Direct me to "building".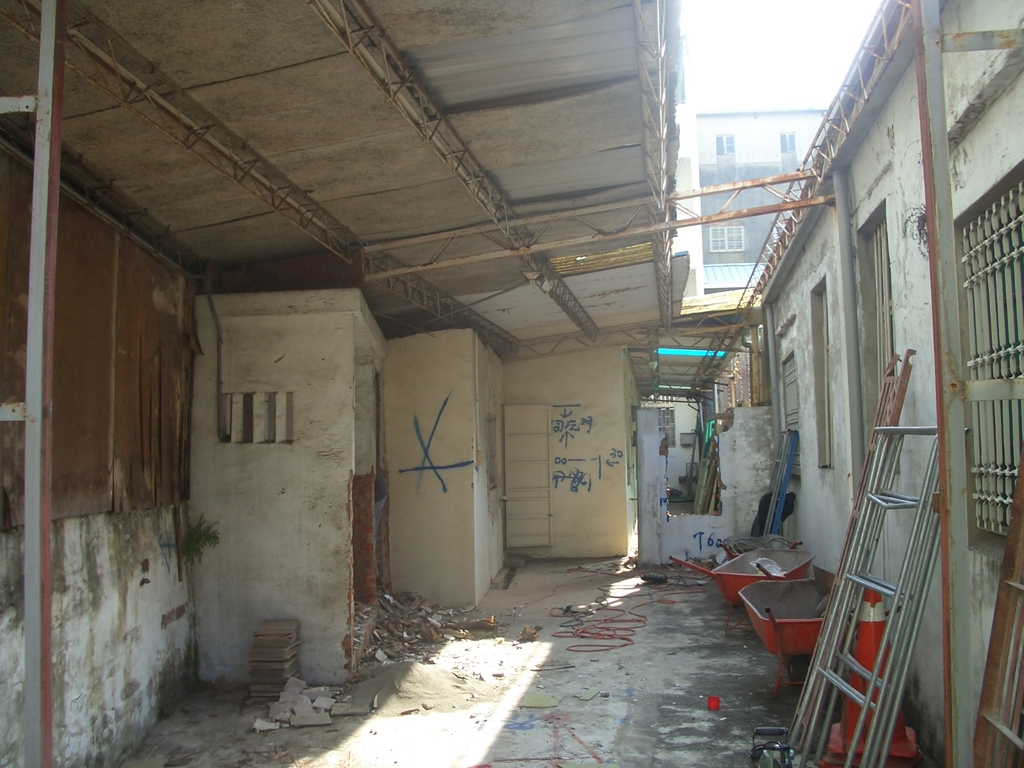
Direction: {"left": 733, "top": 0, "right": 1023, "bottom": 767}.
